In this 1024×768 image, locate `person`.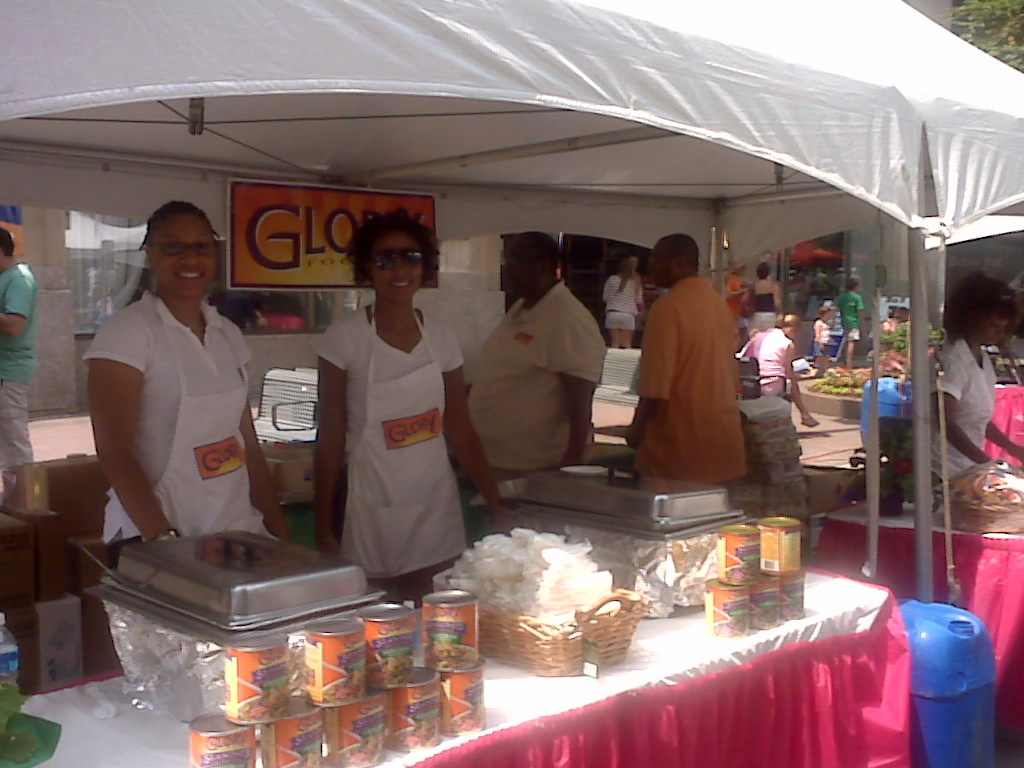
Bounding box: region(459, 238, 602, 476).
